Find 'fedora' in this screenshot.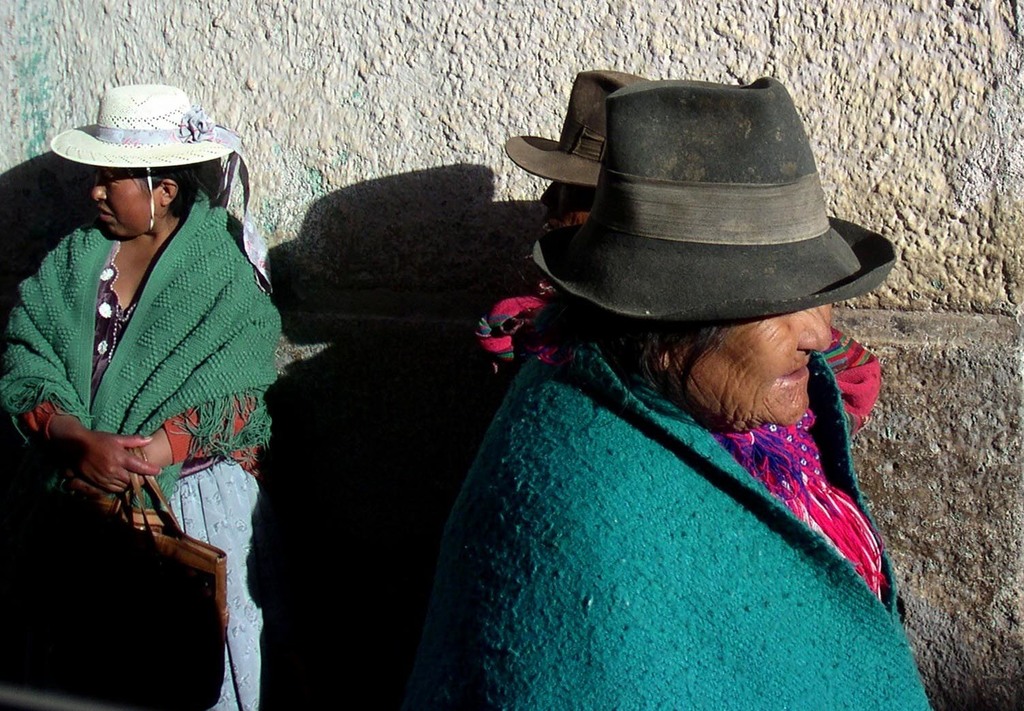
The bounding box for 'fedora' is 530, 76, 898, 326.
